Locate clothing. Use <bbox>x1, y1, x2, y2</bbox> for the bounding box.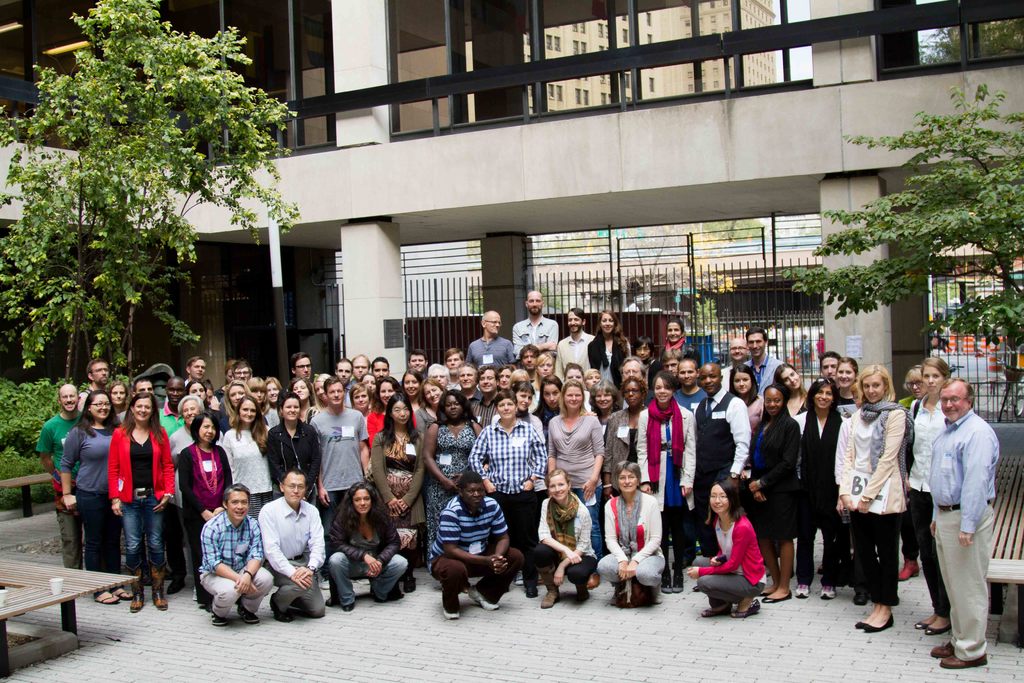
<bbox>425, 422, 477, 568</bbox>.
